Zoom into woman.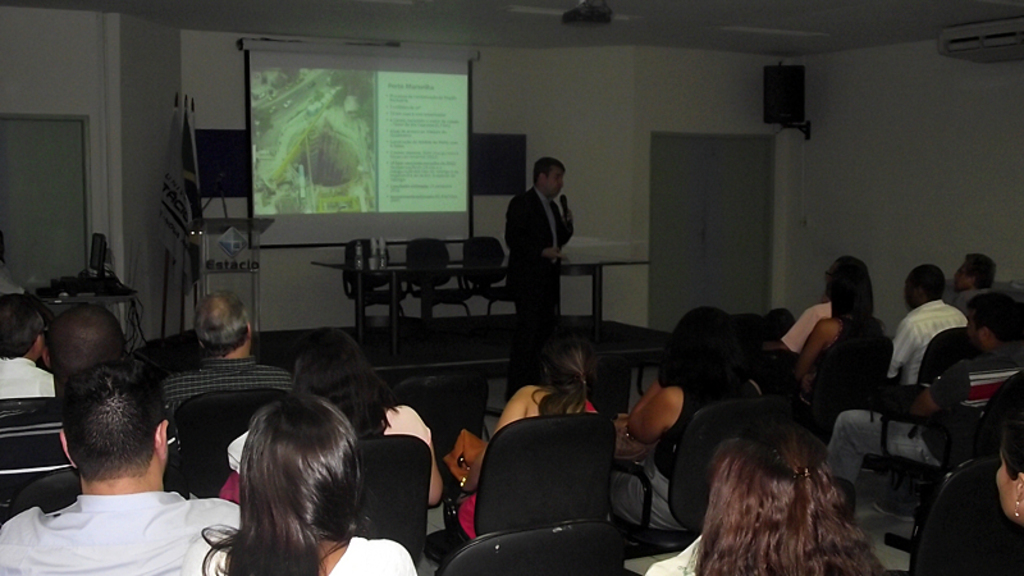
Zoom target: (x1=993, y1=416, x2=1023, y2=526).
